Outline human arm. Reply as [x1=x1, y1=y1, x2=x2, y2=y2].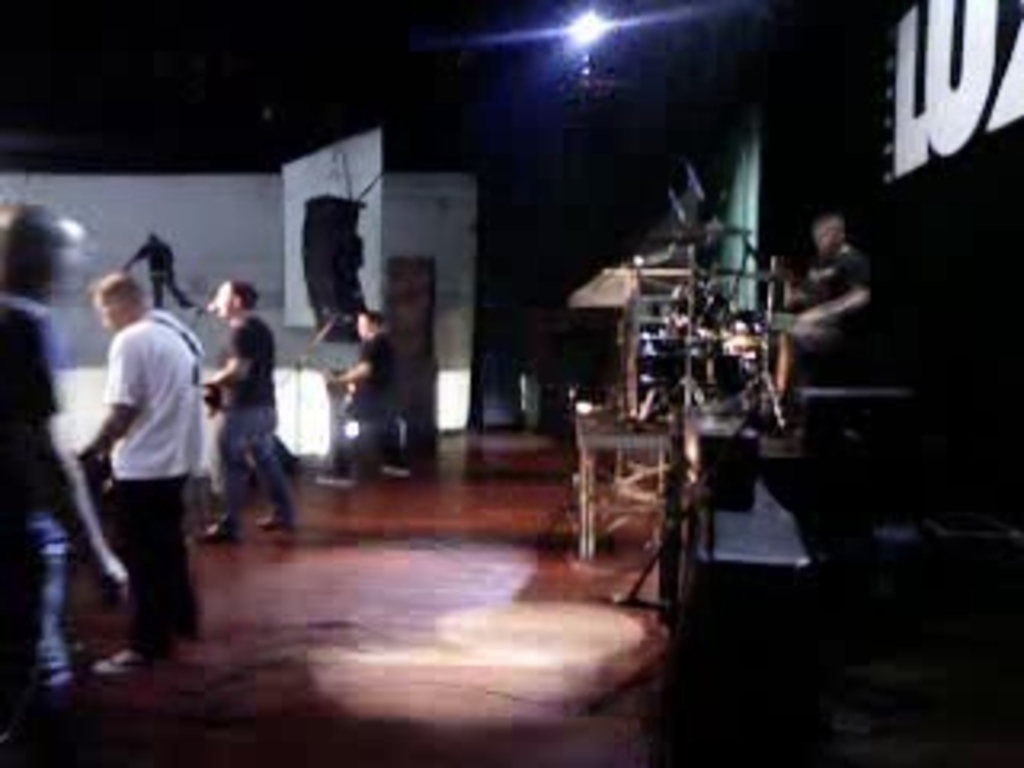
[x1=189, y1=326, x2=259, y2=397].
